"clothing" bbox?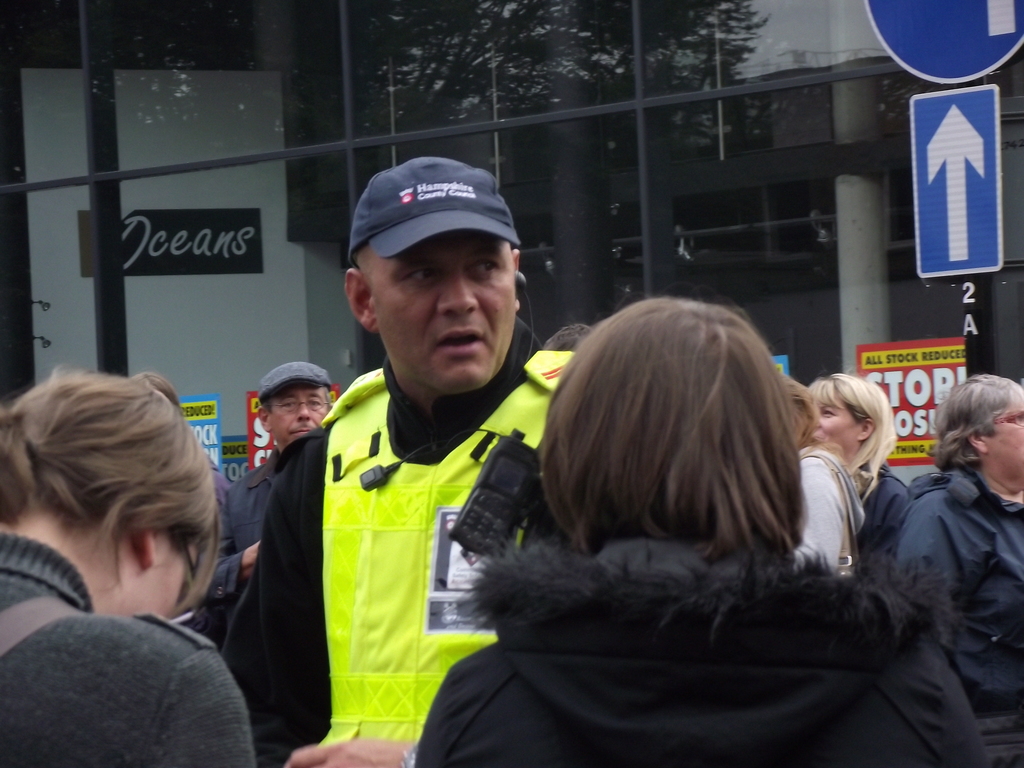
bbox(803, 438, 879, 579)
